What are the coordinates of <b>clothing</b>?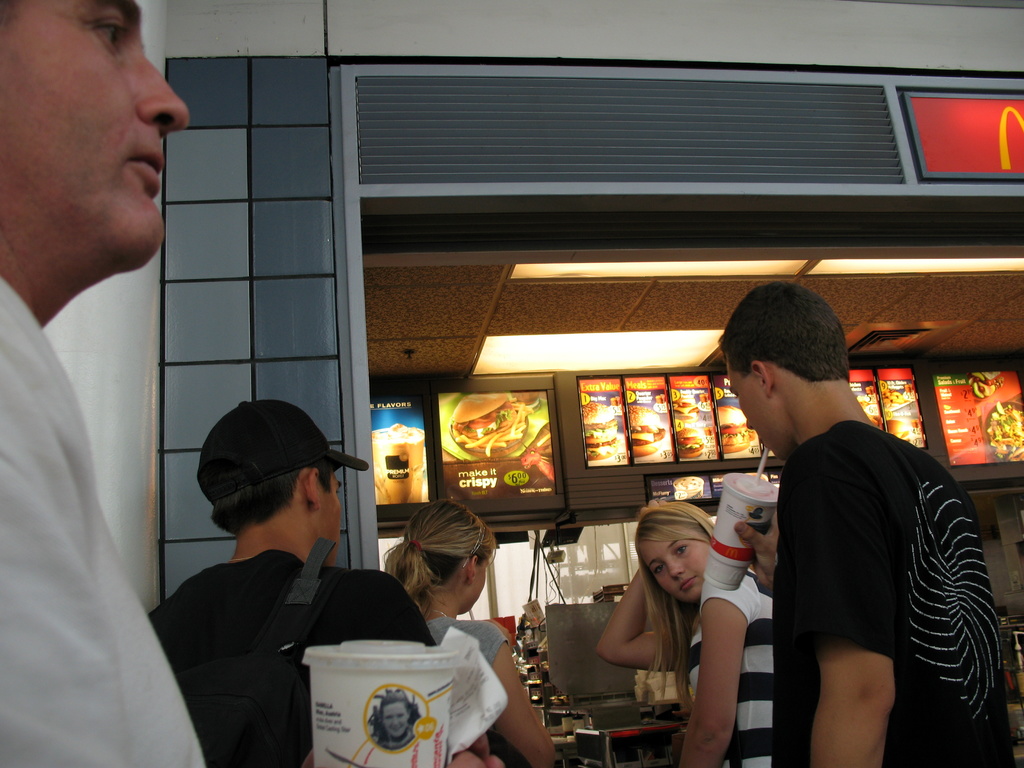
box=[733, 385, 981, 735].
